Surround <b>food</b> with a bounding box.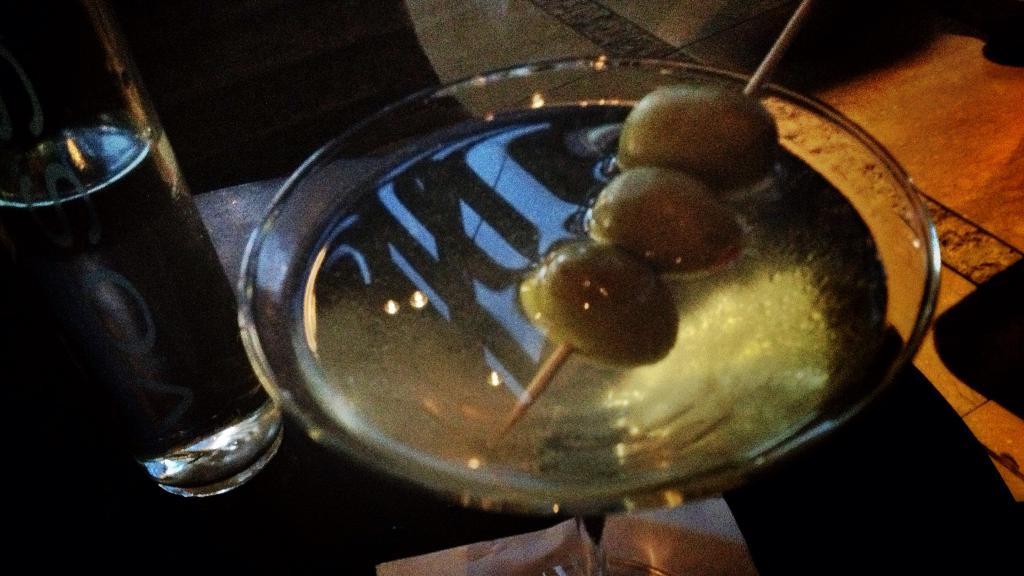
(left=522, top=83, right=781, bottom=374).
